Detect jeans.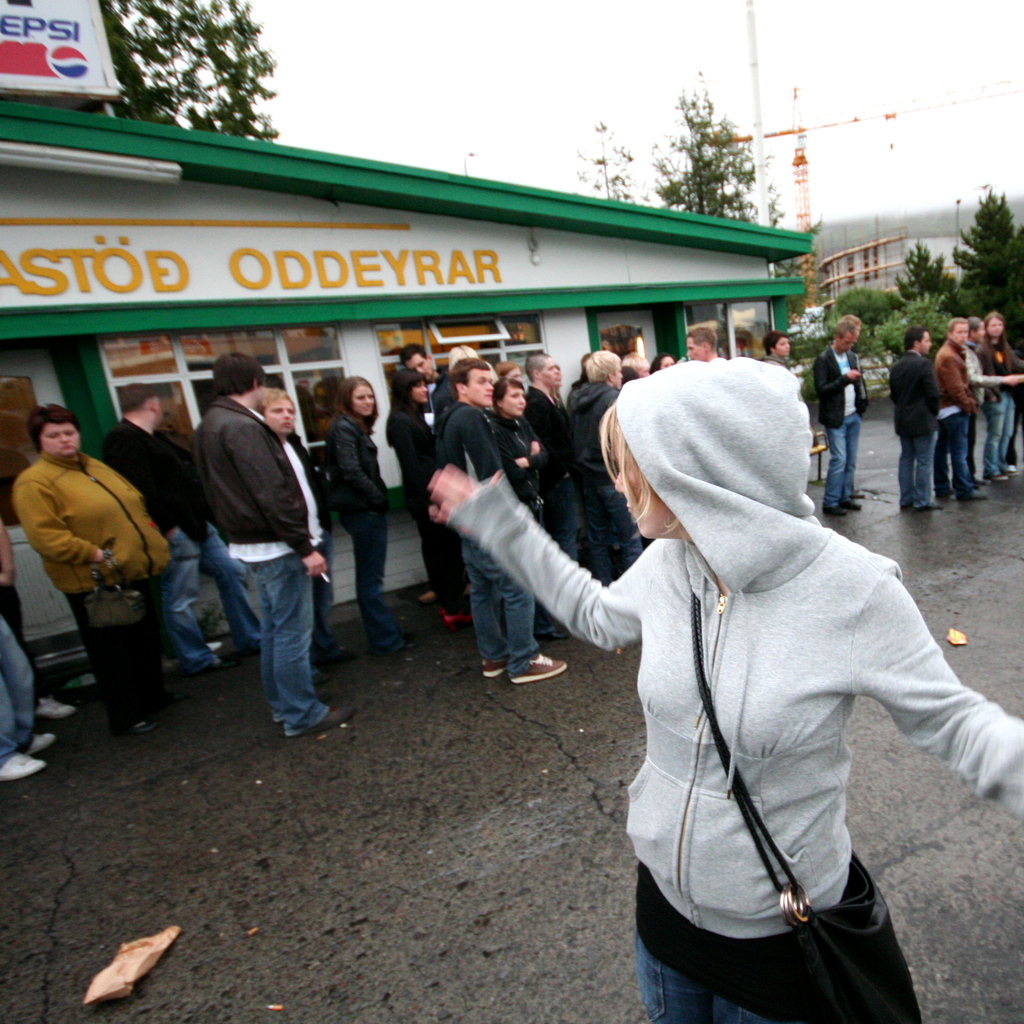
Detected at 938:413:964:490.
